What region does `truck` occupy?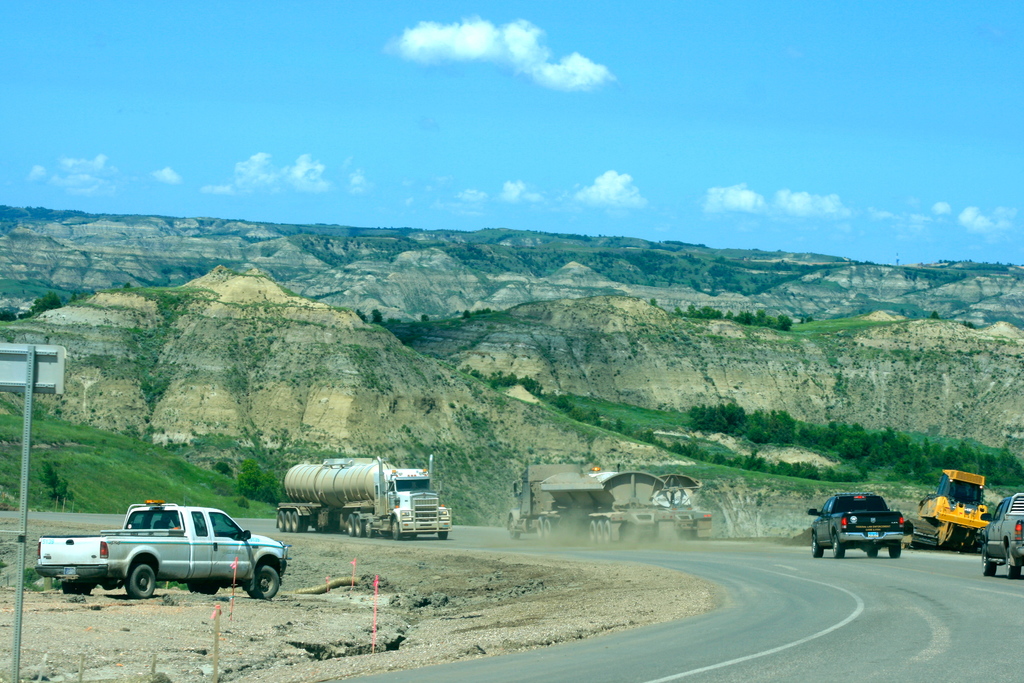
(left=921, top=466, right=986, bottom=546).
